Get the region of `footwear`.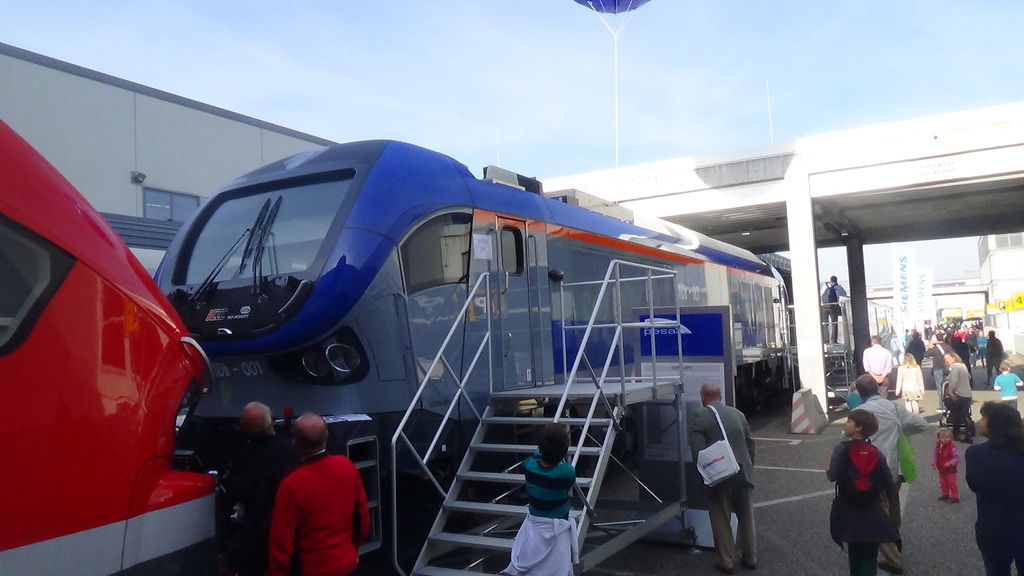
BBox(716, 562, 733, 575).
